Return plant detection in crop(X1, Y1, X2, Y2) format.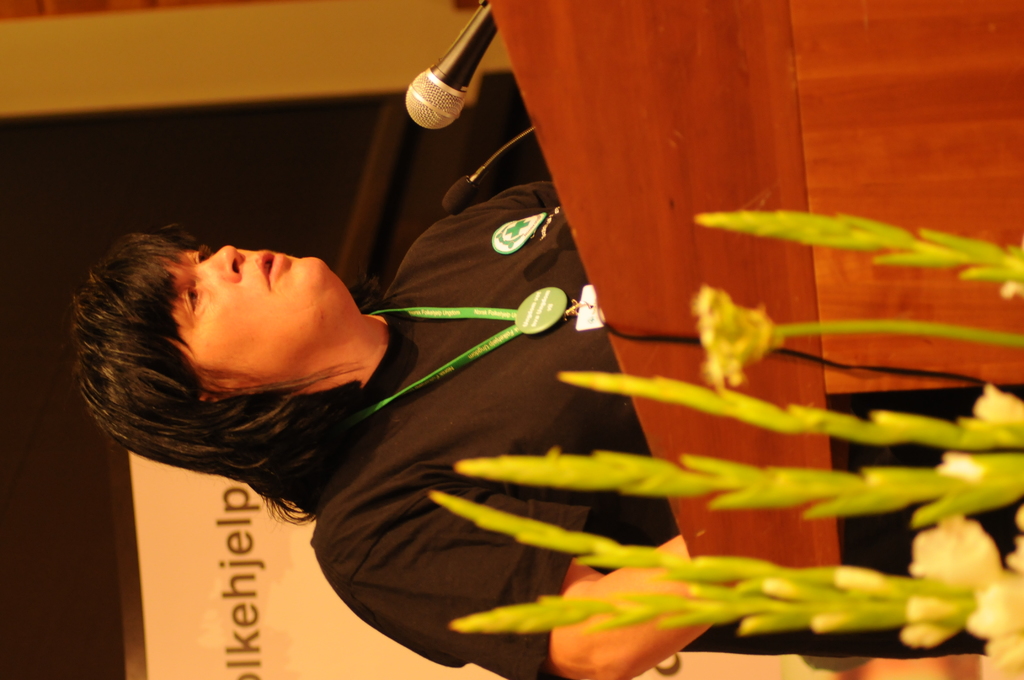
crop(452, 449, 1023, 515).
